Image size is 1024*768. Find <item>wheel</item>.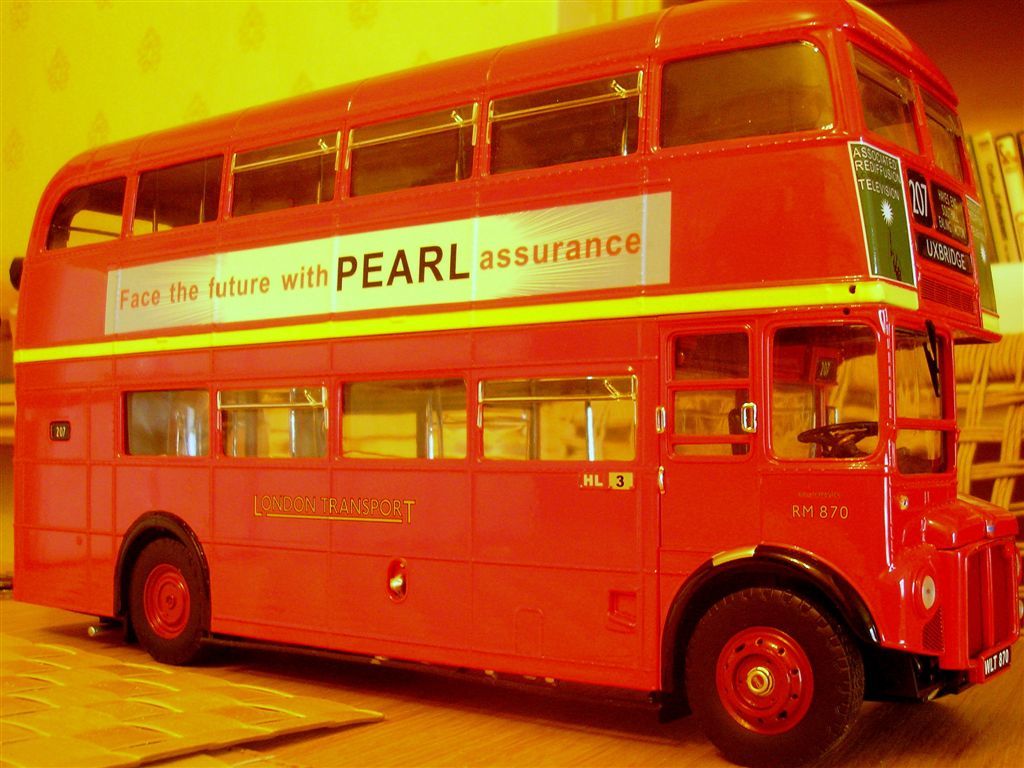
128:540:202:665.
